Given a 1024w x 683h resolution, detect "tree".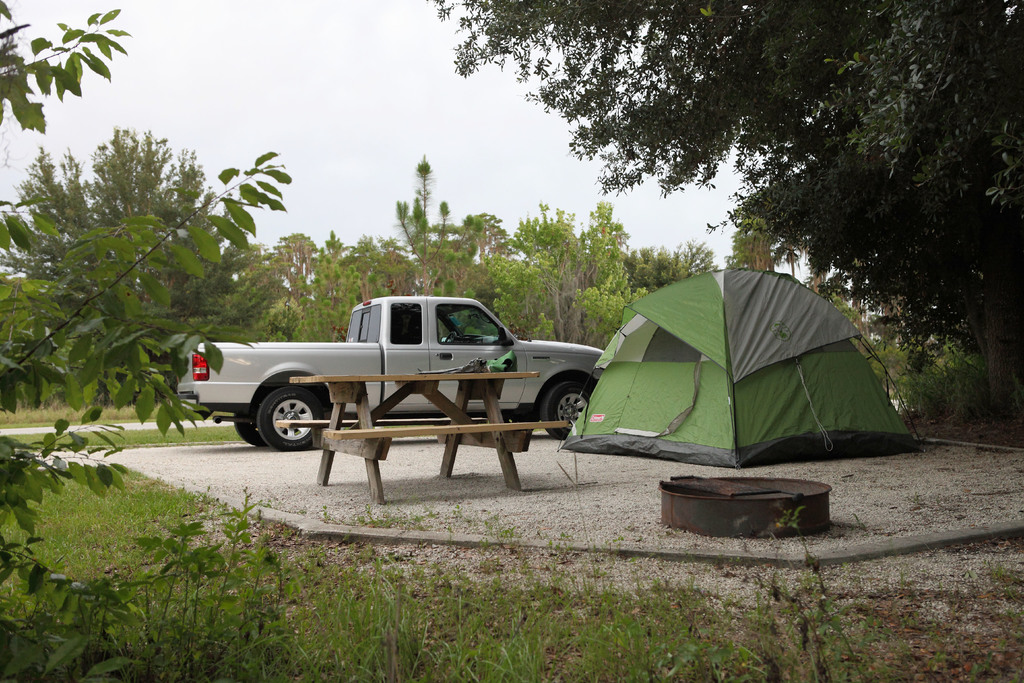
<bbox>426, 0, 1023, 423</bbox>.
